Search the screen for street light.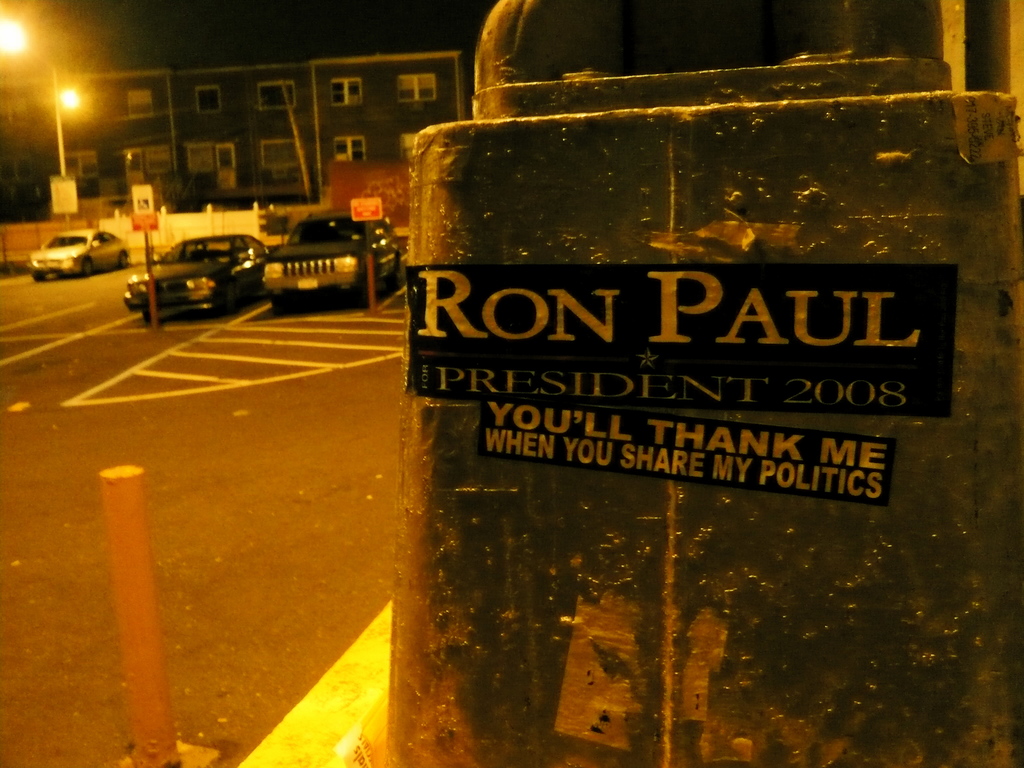
Found at crop(51, 74, 76, 212).
